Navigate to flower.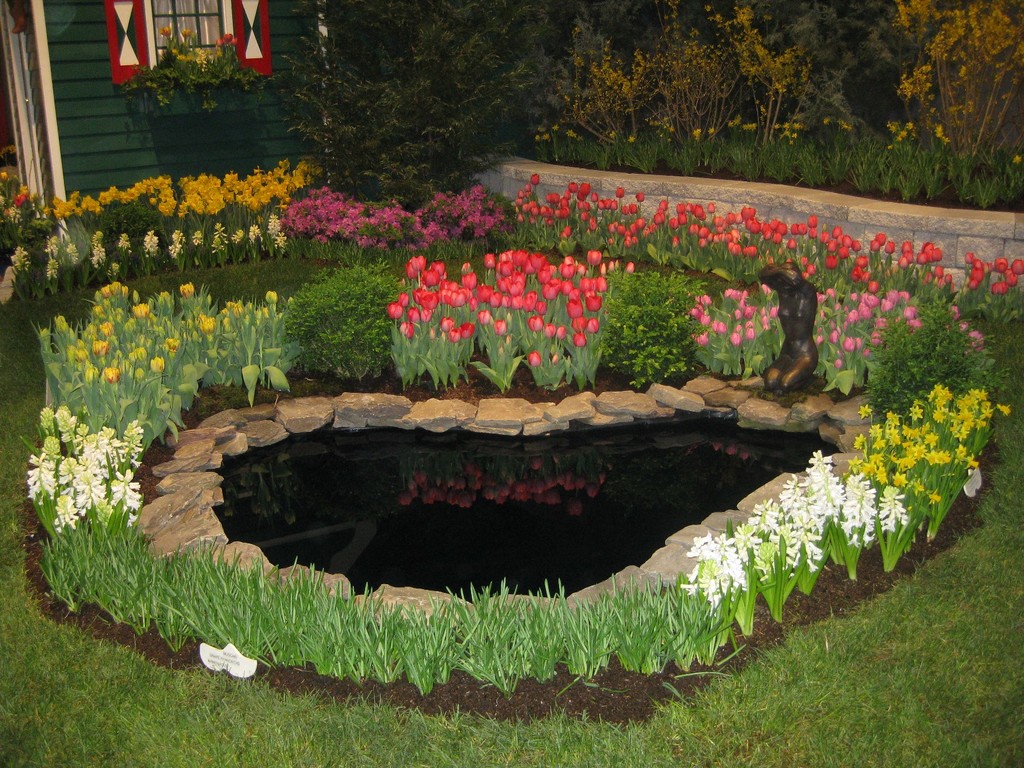
Navigation target: 12,246,31,269.
